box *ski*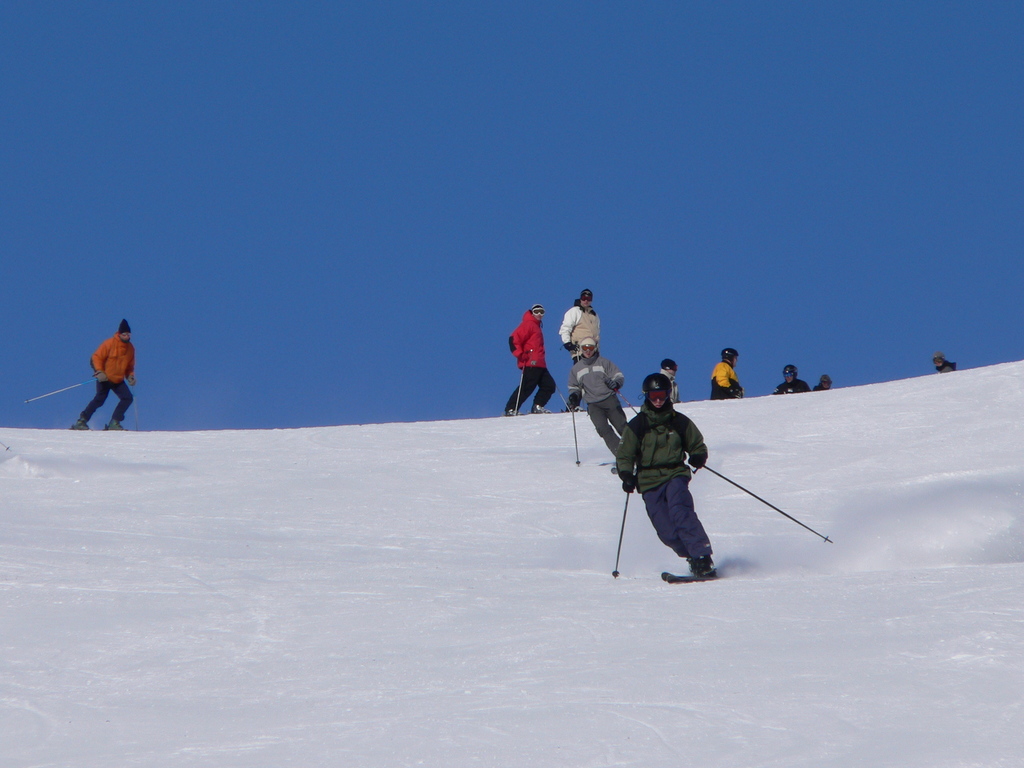
detection(650, 561, 731, 585)
